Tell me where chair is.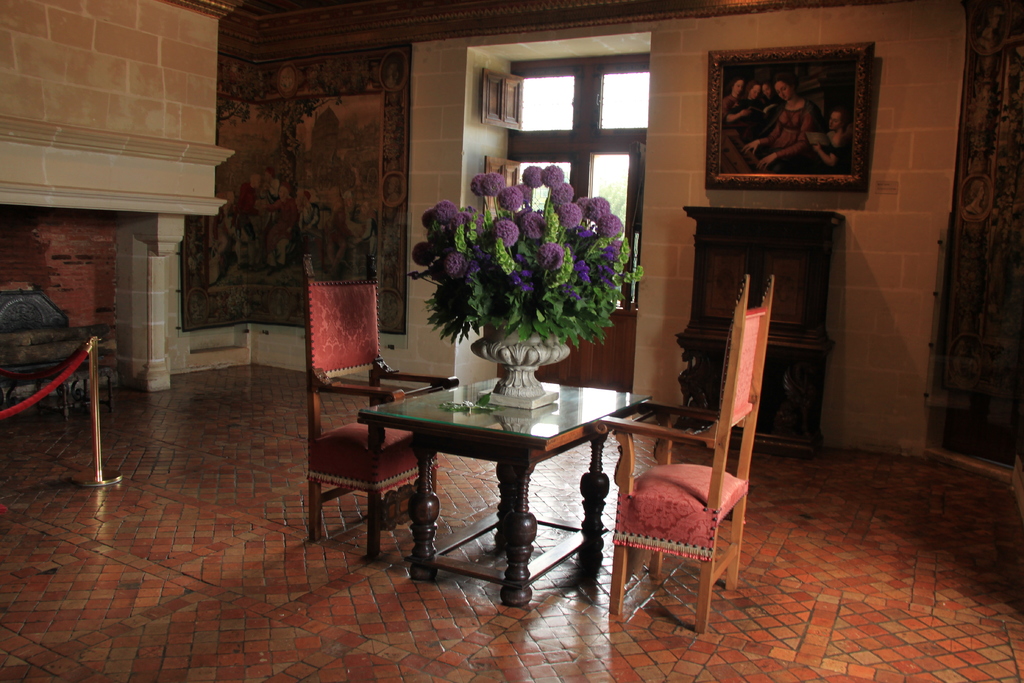
chair is at <bbox>299, 256, 460, 562</bbox>.
